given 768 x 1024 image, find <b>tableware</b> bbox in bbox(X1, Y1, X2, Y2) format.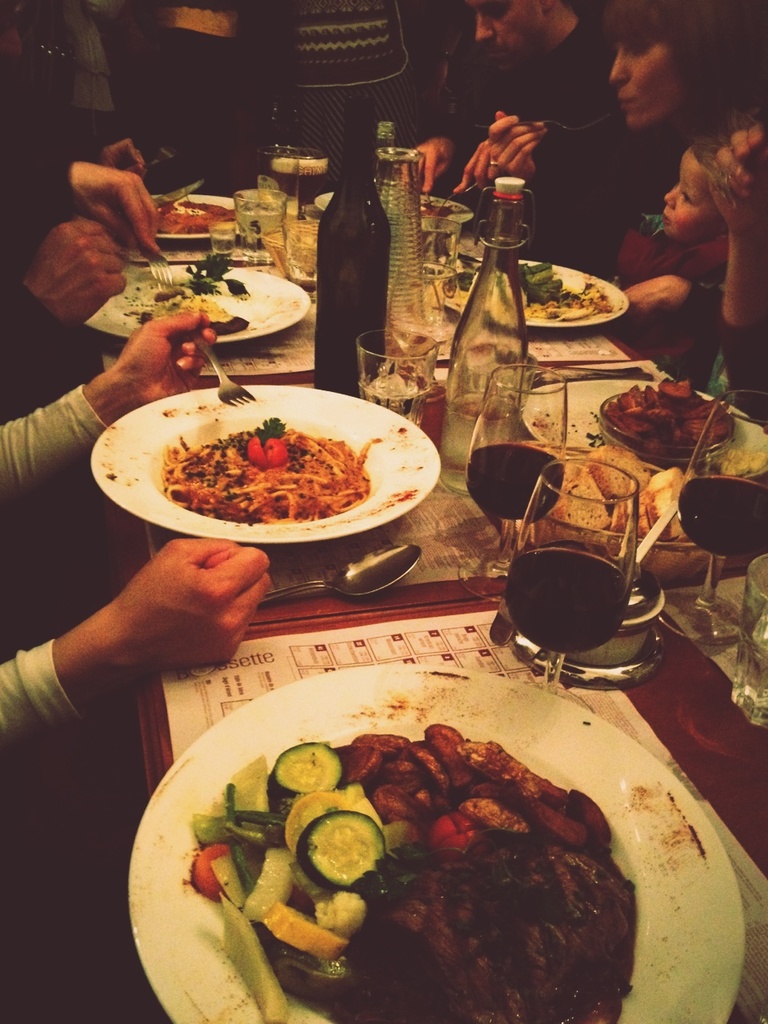
bbox(127, 660, 750, 1023).
